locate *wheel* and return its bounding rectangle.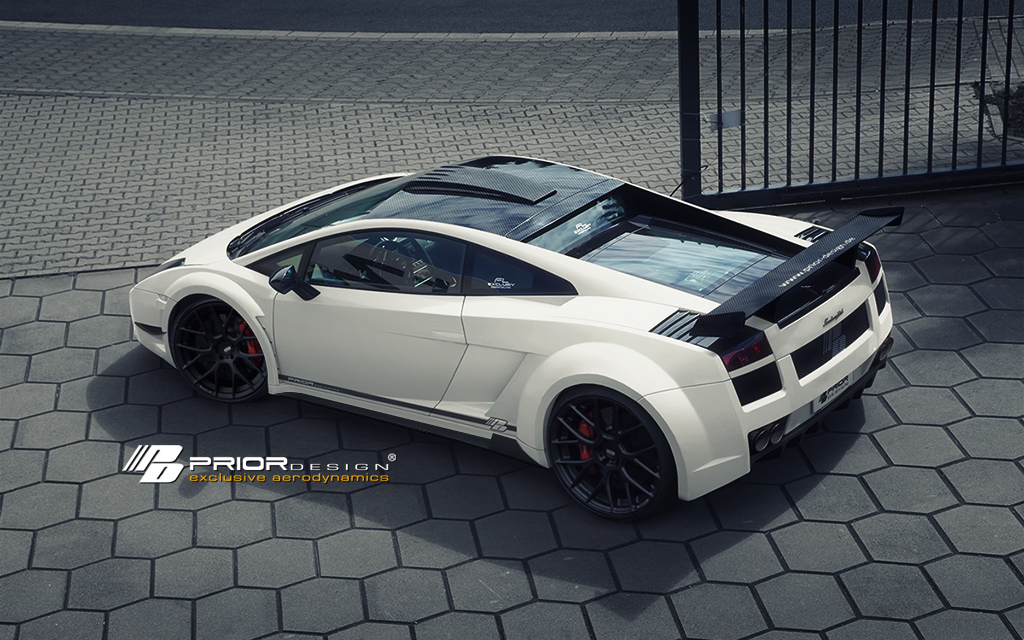
<region>547, 383, 675, 523</region>.
